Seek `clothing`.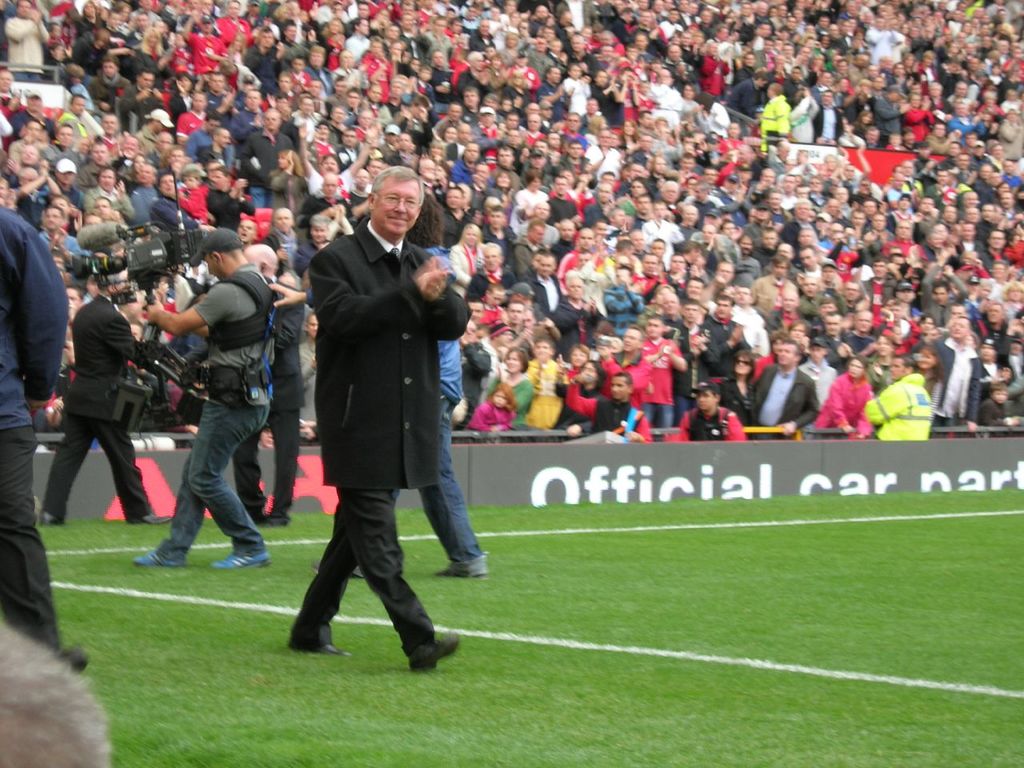
[x1=2, y1=18, x2=54, y2=79].
